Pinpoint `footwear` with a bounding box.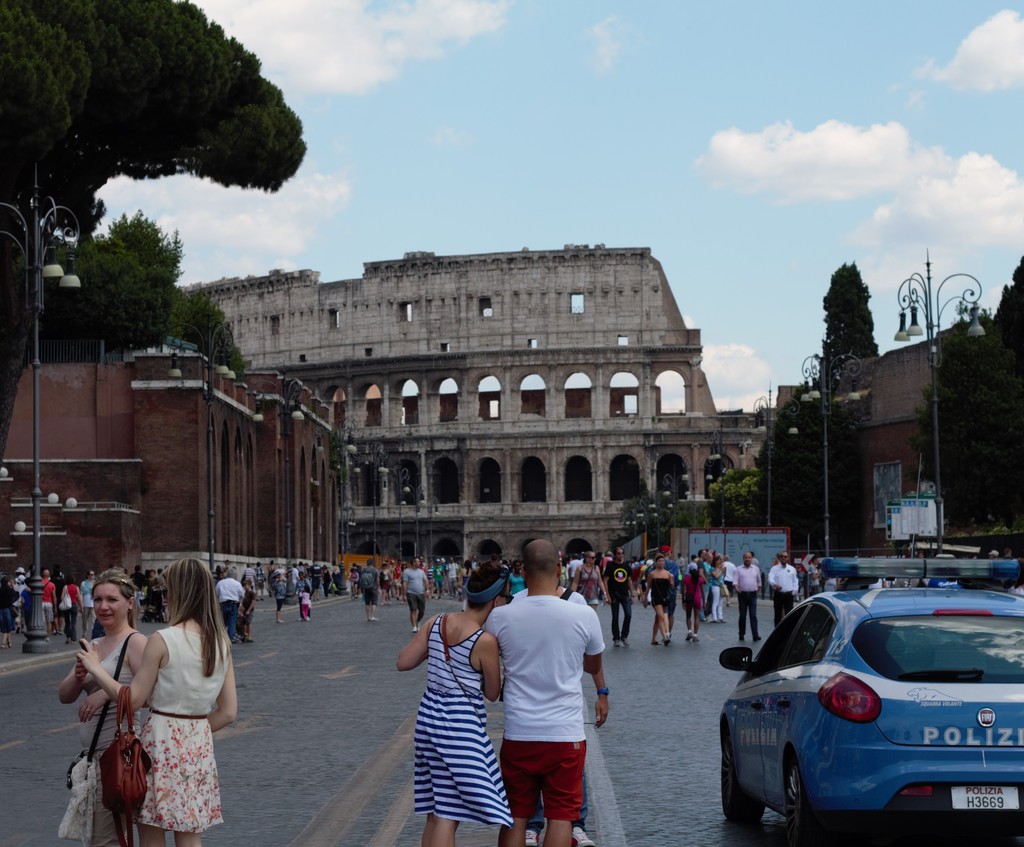
bbox(570, 826, 595, 846).
